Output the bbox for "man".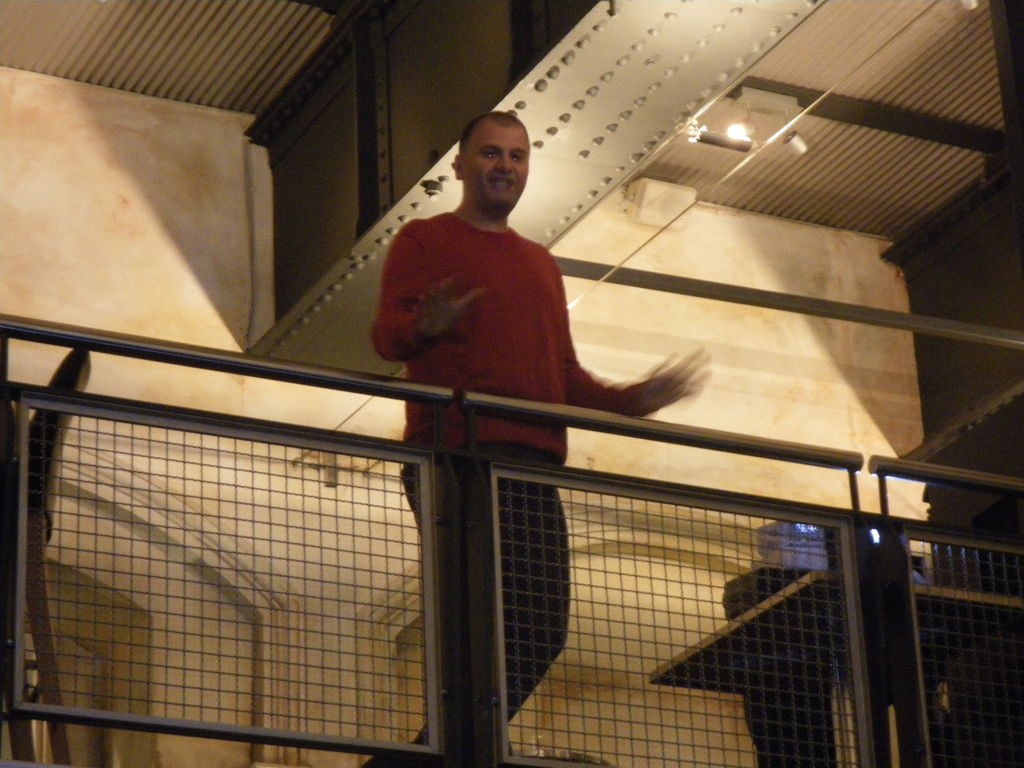
l=360, t=100, r=713, b=754.
